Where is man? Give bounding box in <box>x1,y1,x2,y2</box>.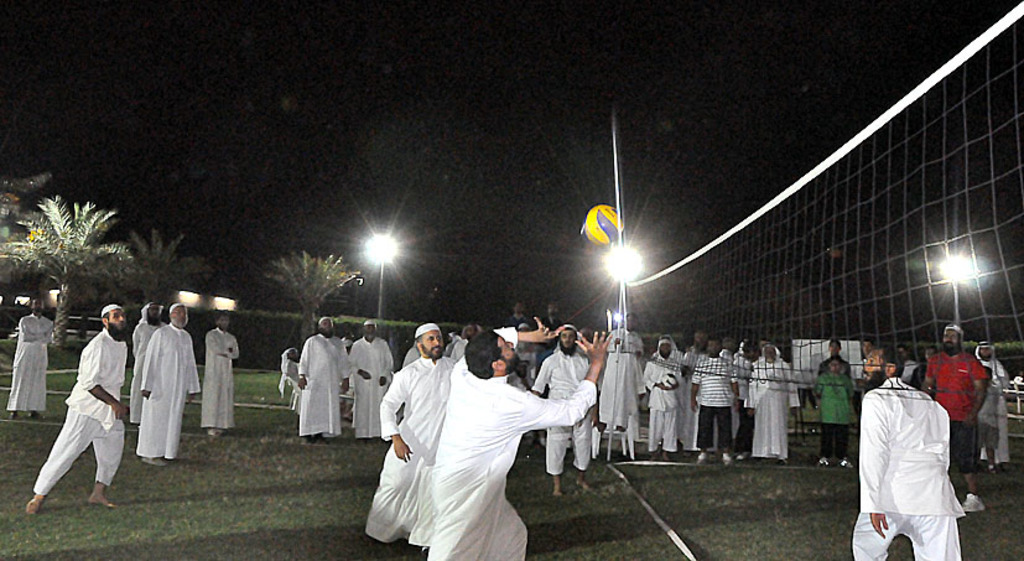
<box>4,295,52,416</box>.
